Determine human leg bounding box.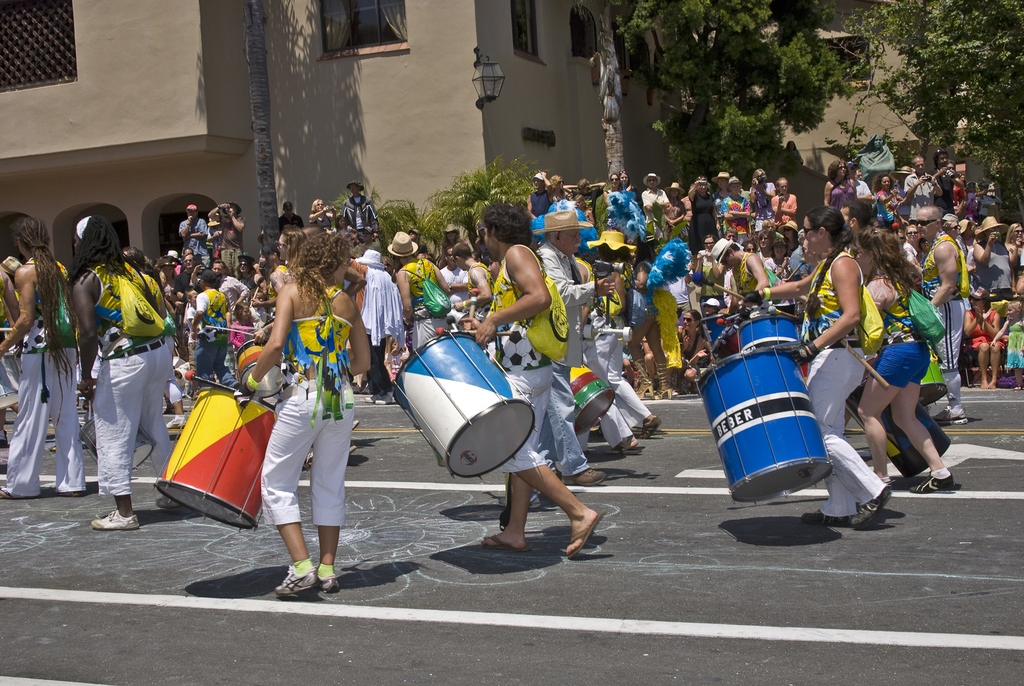
Determined: pyautogui.locateOnScreen(259, 380, 351, 592).
